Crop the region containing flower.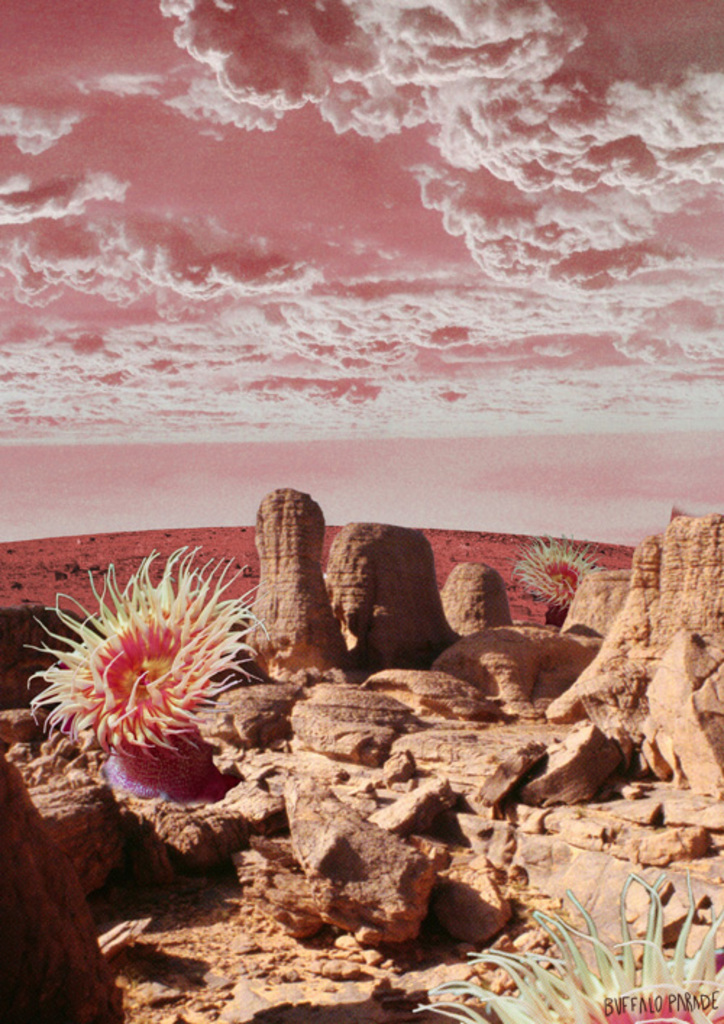
Crop region: (26, 565, 253, 789).
